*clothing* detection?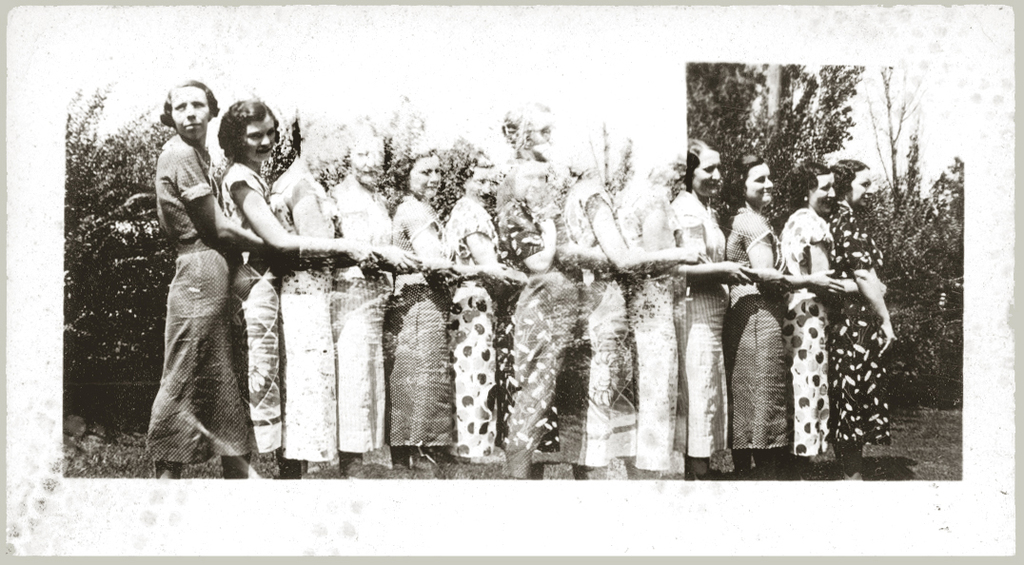
box=[335, 172, 403, 448]
